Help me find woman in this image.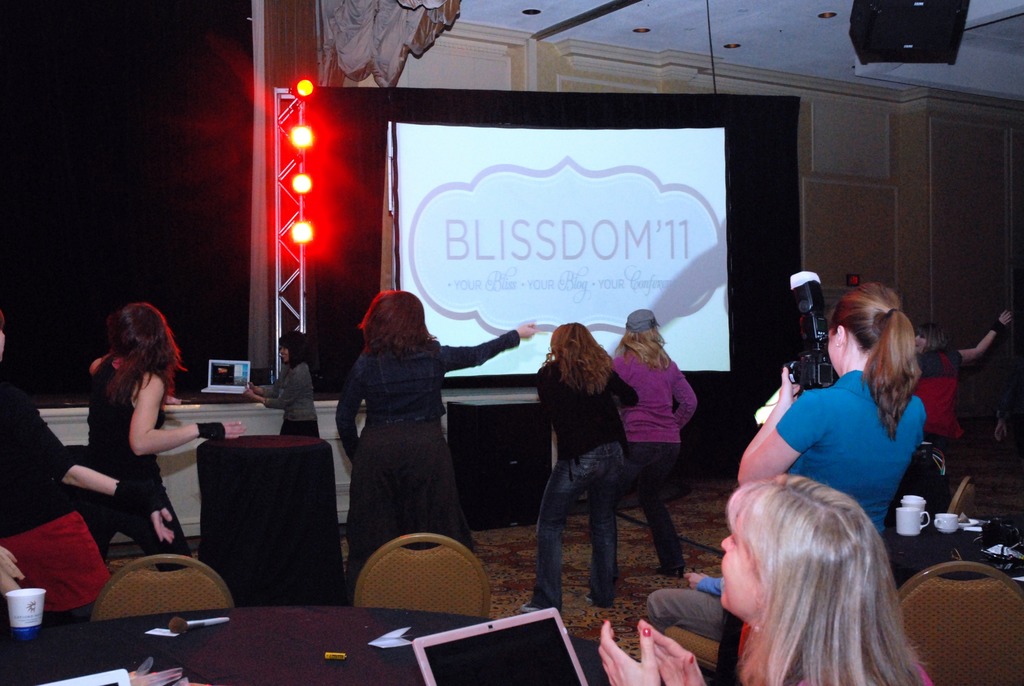
Found it: <box>329,286,535,592</box>.
